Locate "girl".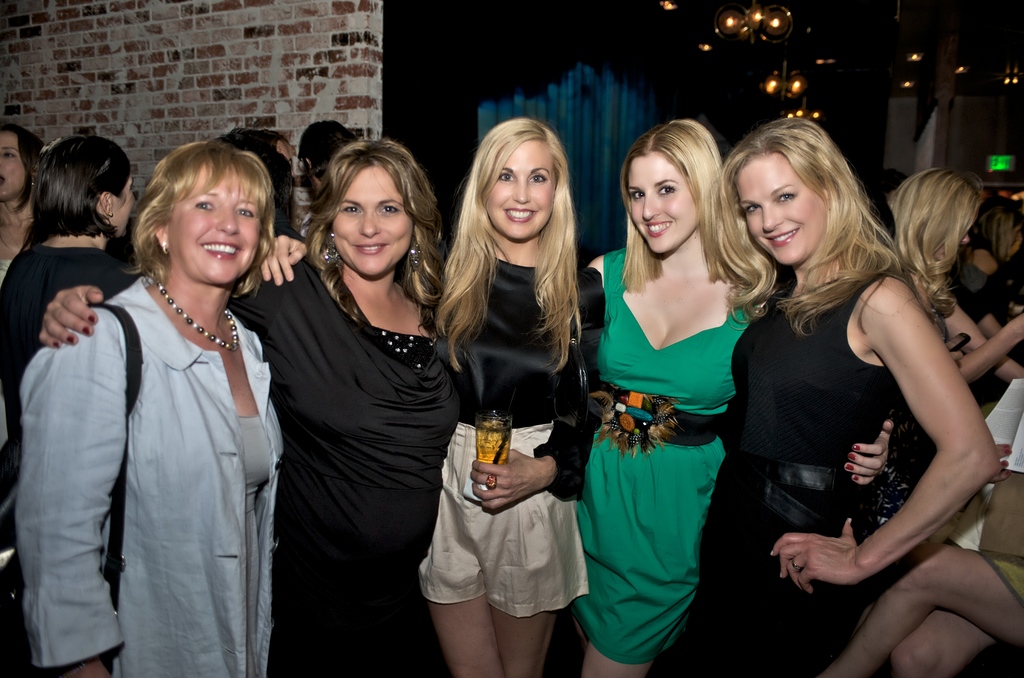
Bounding box: 647 117 1011 666.
